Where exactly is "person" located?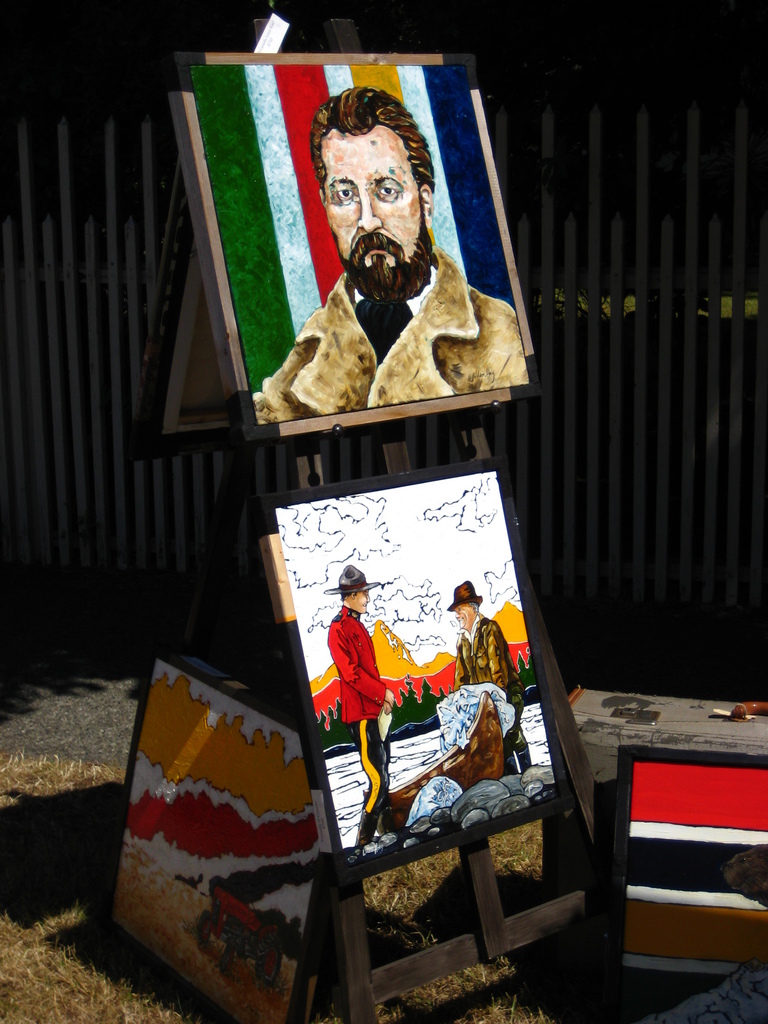
Its bounding box is [left=449, top=579, right=534, bottom=776].
